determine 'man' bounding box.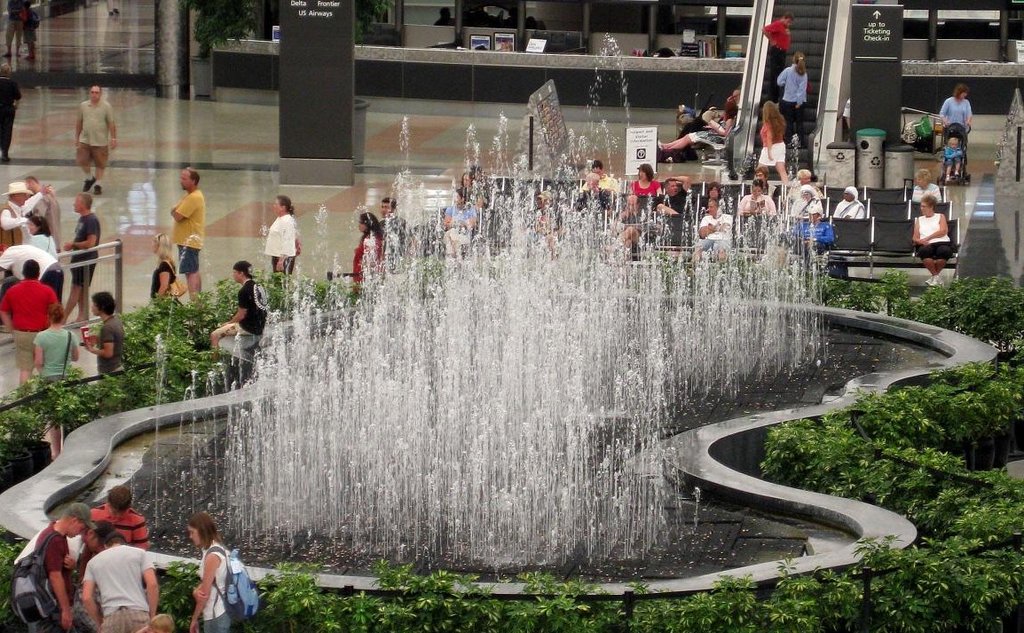
Determined: (0,178,53,250).
